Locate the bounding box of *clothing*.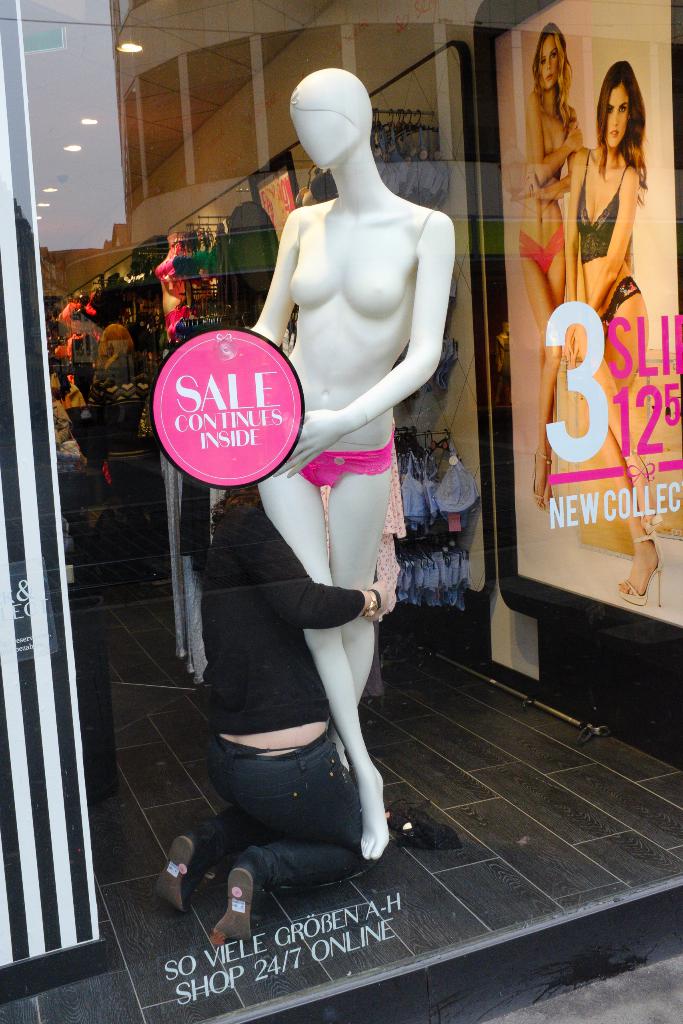
Bounding box: [520, 221, 567, 276].
